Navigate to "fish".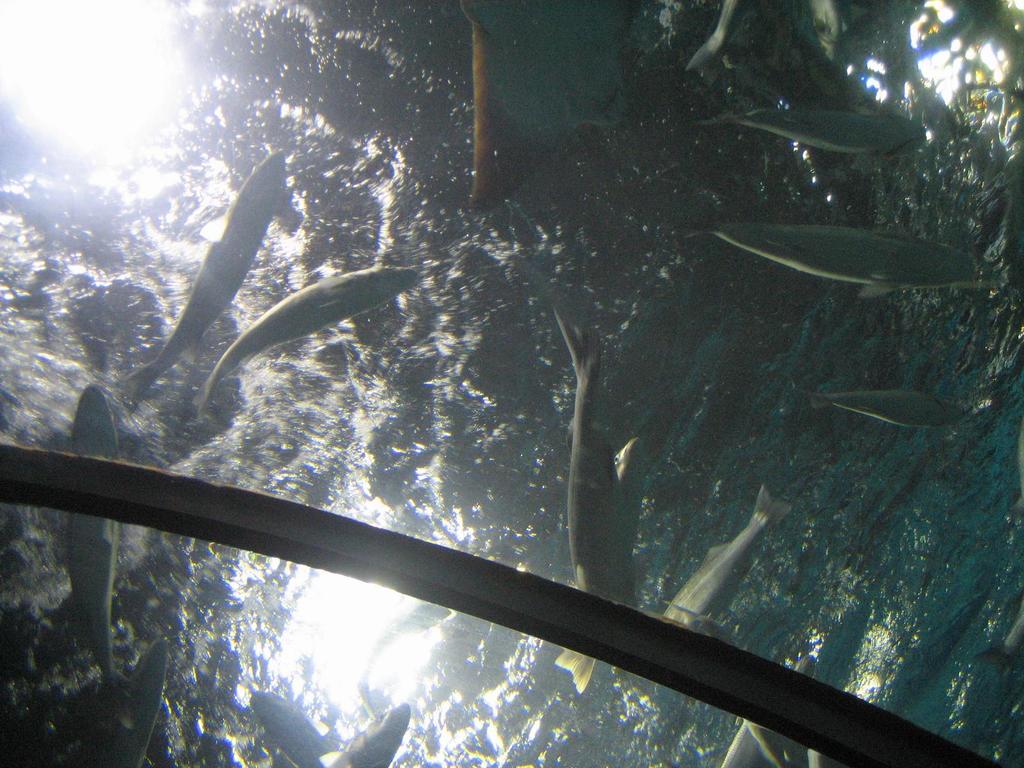
Navigation target: BBox(188, 261, 424, 413).
